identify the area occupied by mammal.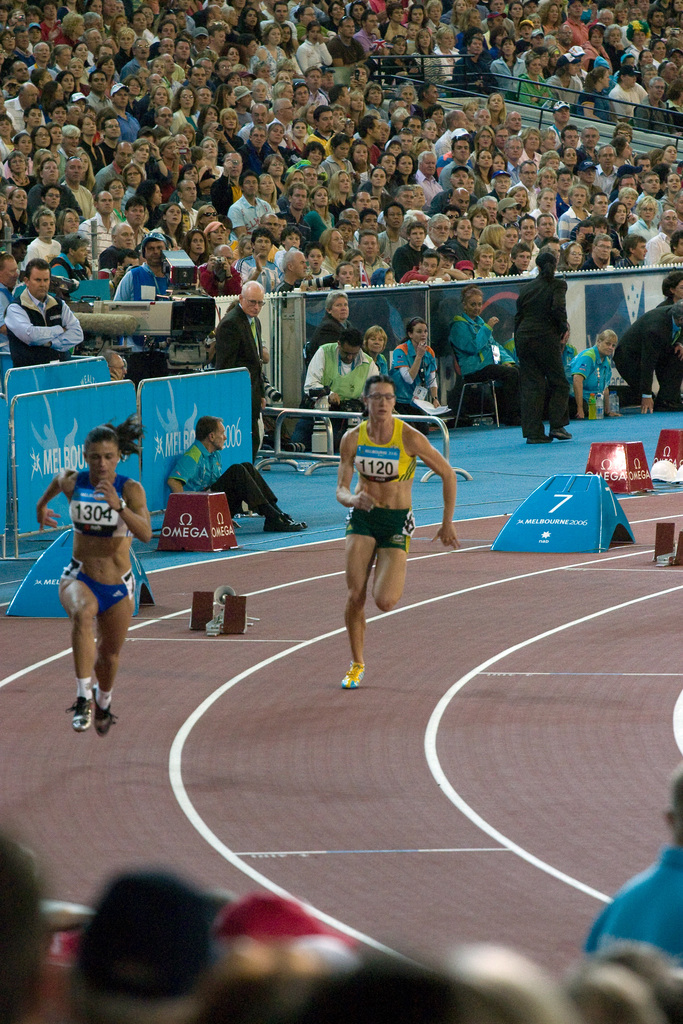
Area: (37, 421, 152, 739).
